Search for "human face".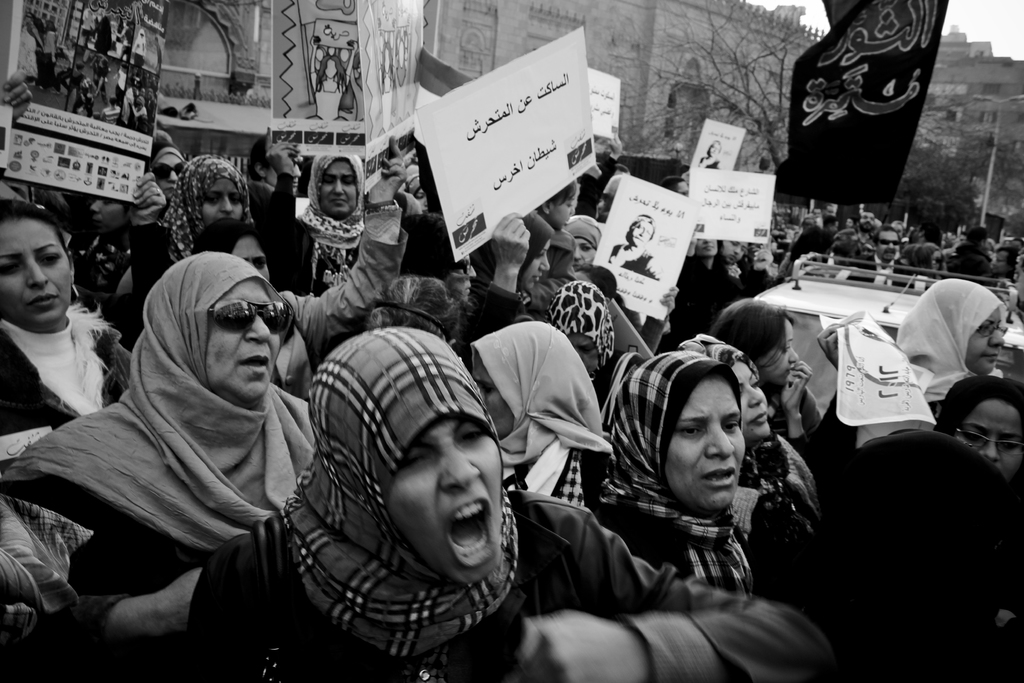
Found at 969, 309, 1005, 372.
